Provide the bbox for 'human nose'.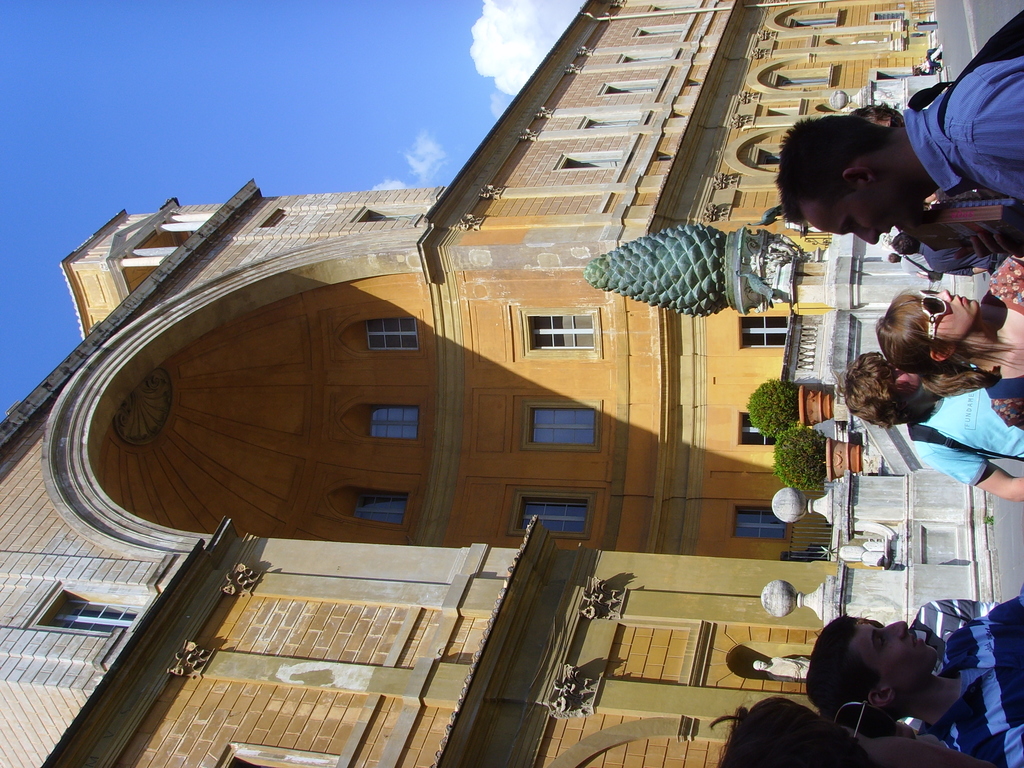
x1=850, y1=227, x2=886, y2=246.
